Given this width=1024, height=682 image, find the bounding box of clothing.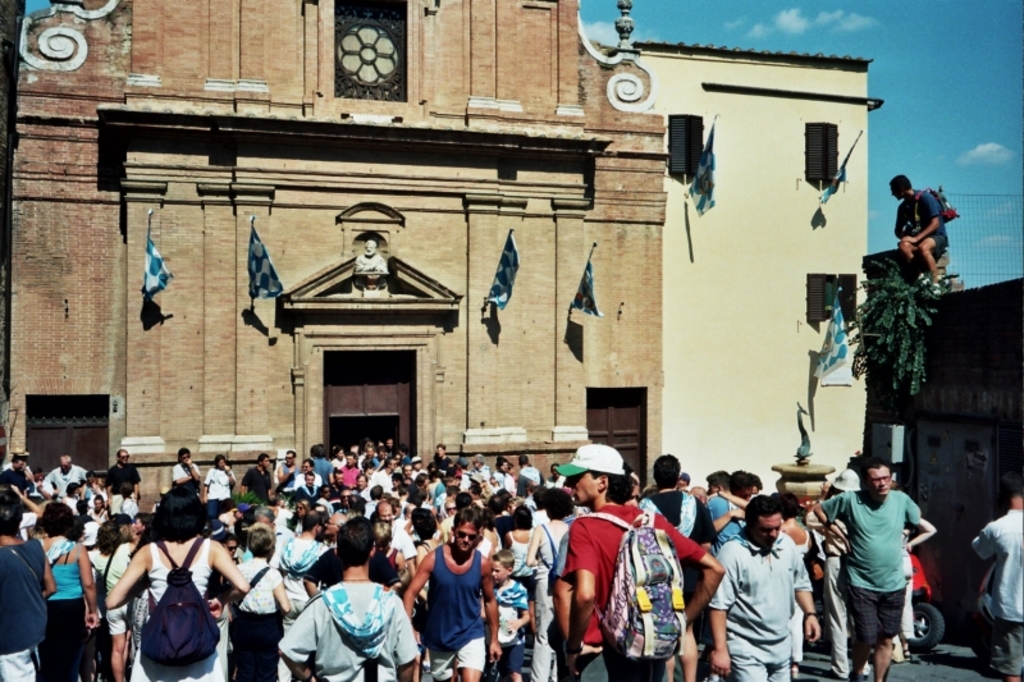
rect(293, 468, 319, 485).
